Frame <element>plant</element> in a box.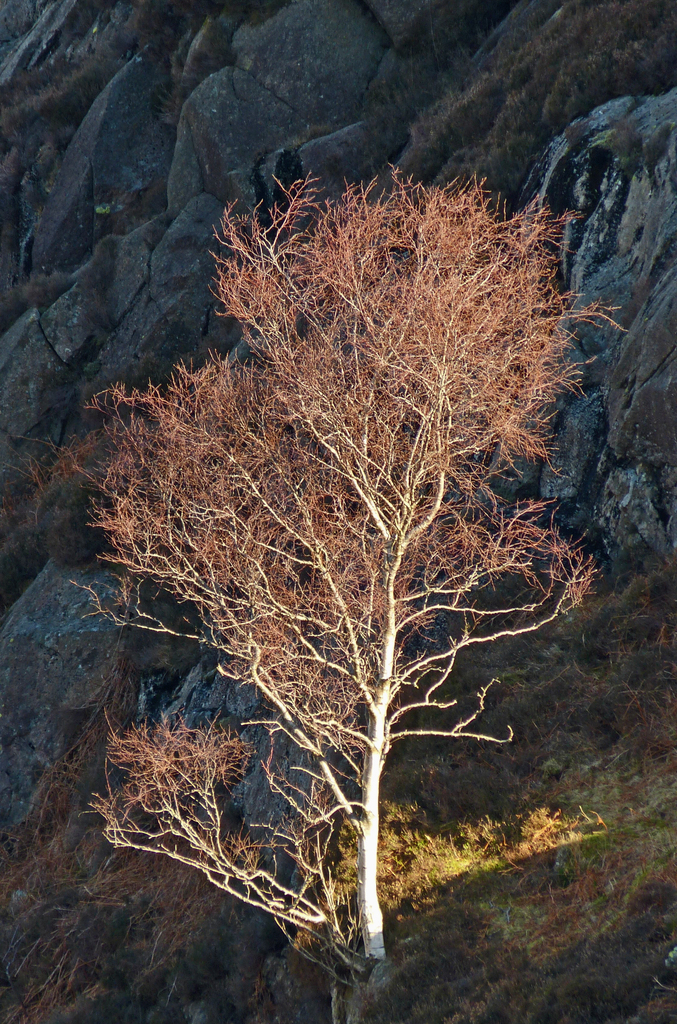
BBox(0, 0, 186, 188).
